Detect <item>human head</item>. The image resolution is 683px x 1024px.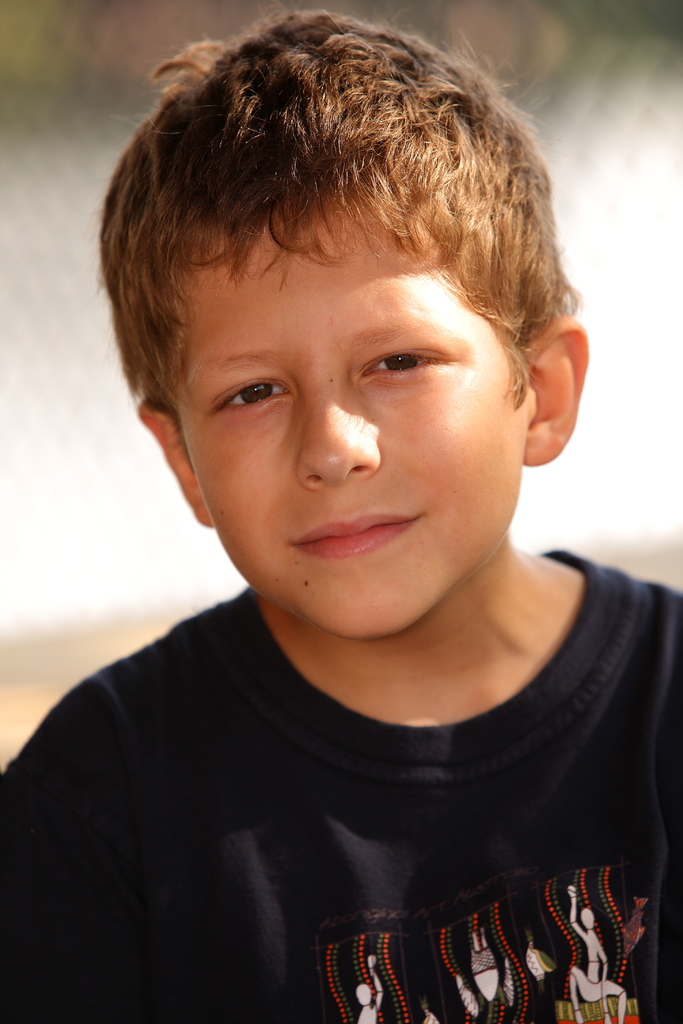
(110,0,581,609).
